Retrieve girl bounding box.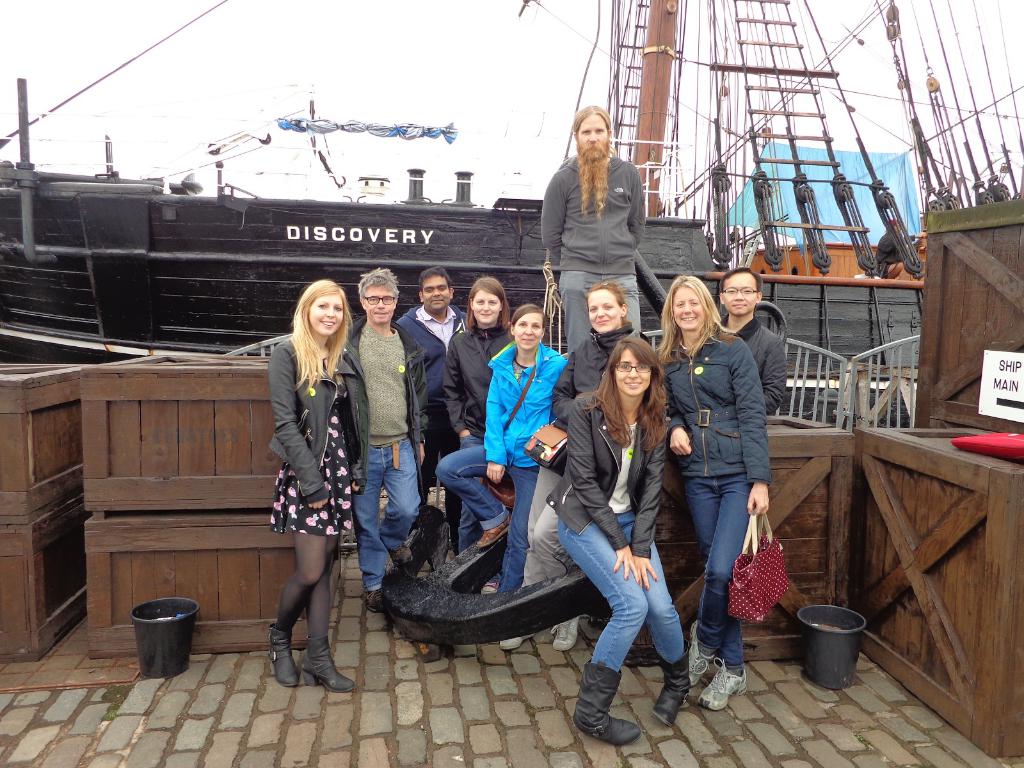
Bounding box: bbox=[433, 303, 570, 647].
